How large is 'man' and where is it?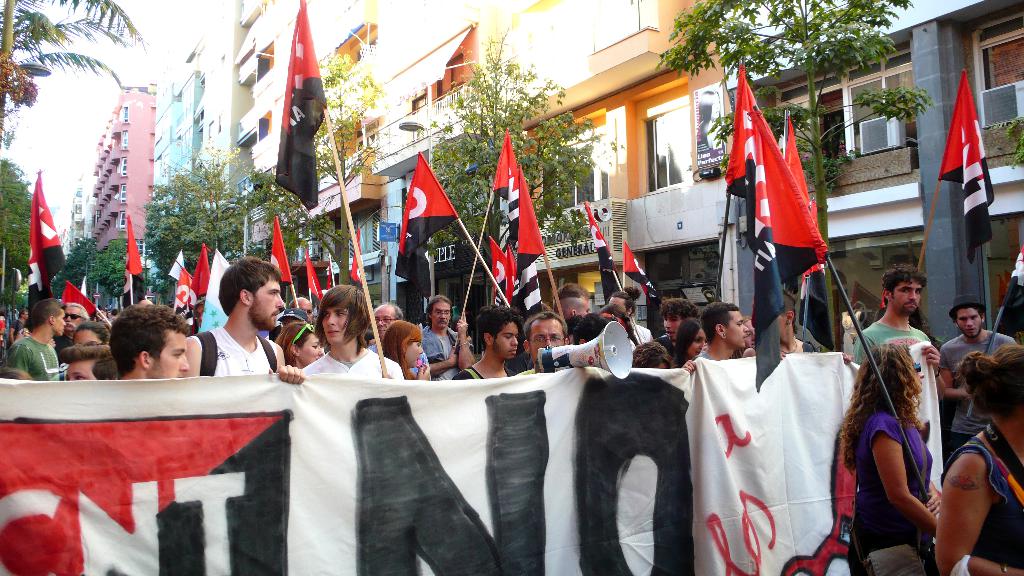
Bounding box: x1=289, y1=292, x2=315, y2=323.
